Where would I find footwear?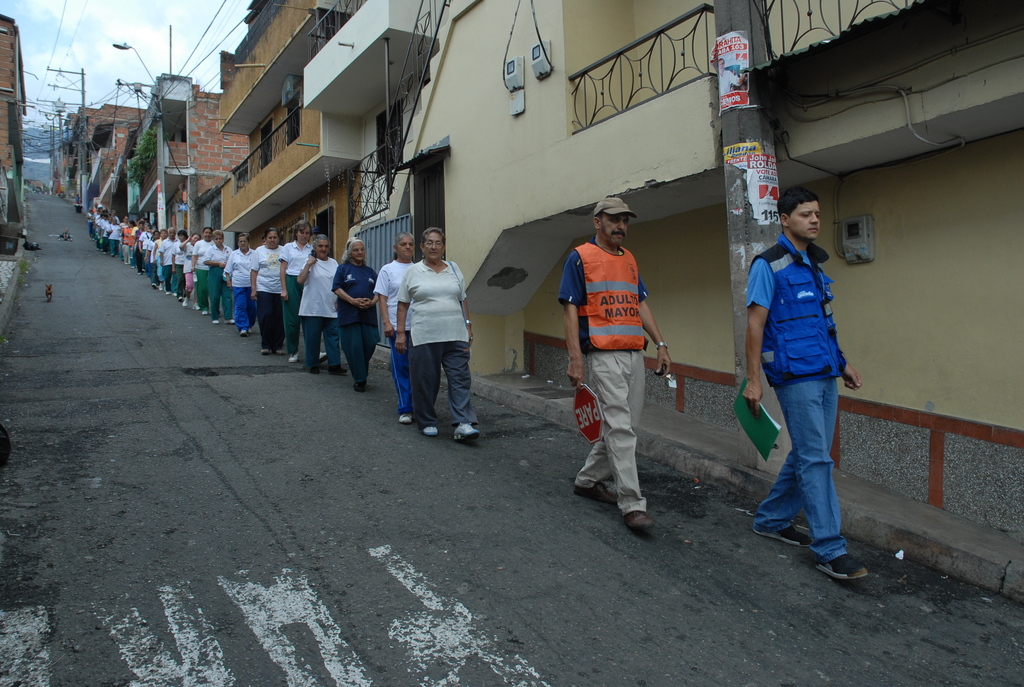
At [397,409,417,424].
